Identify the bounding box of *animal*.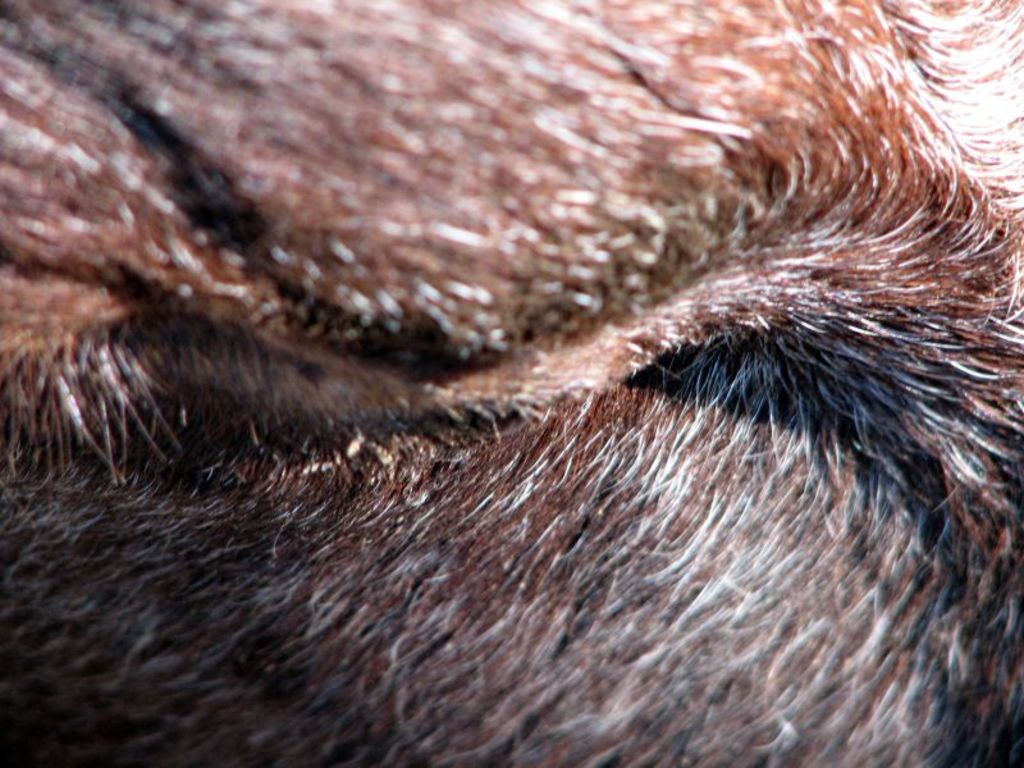
box(0, 0, 1023, 767).
